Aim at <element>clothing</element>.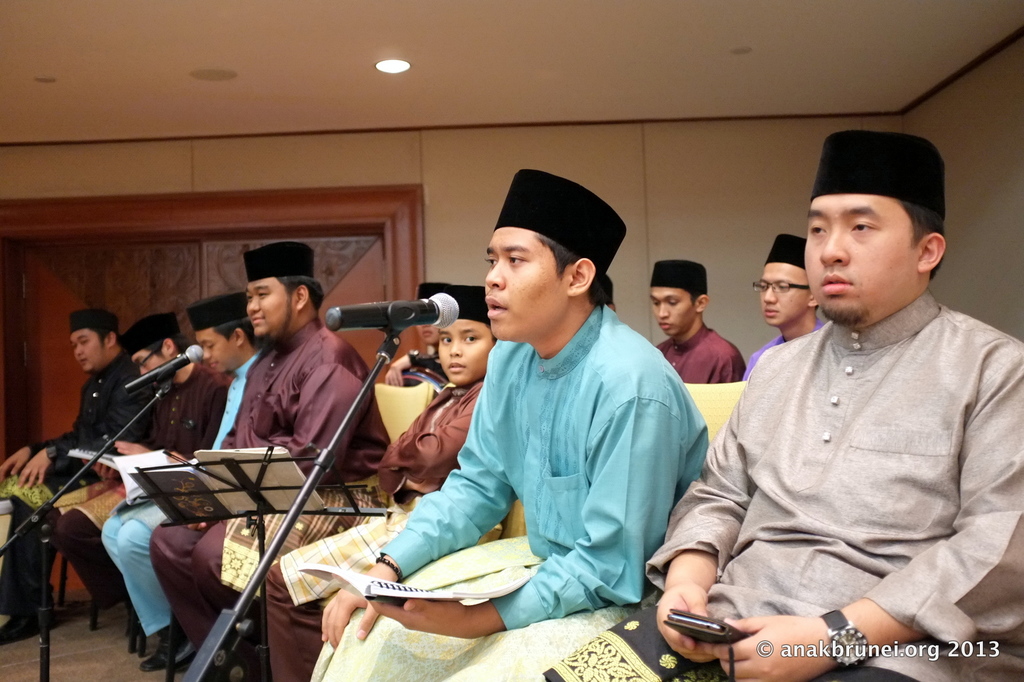
Aimed at [730, 321, 826, 392].
